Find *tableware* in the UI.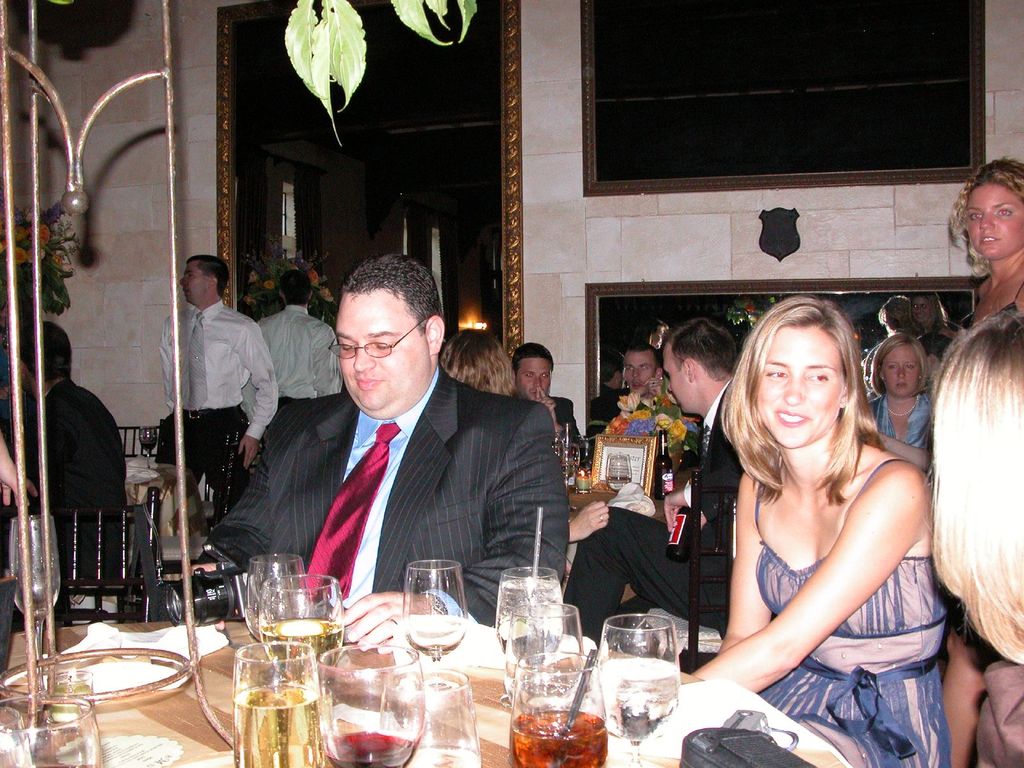
UI element at x1=604 y1=450 x2=633 y2=491.
